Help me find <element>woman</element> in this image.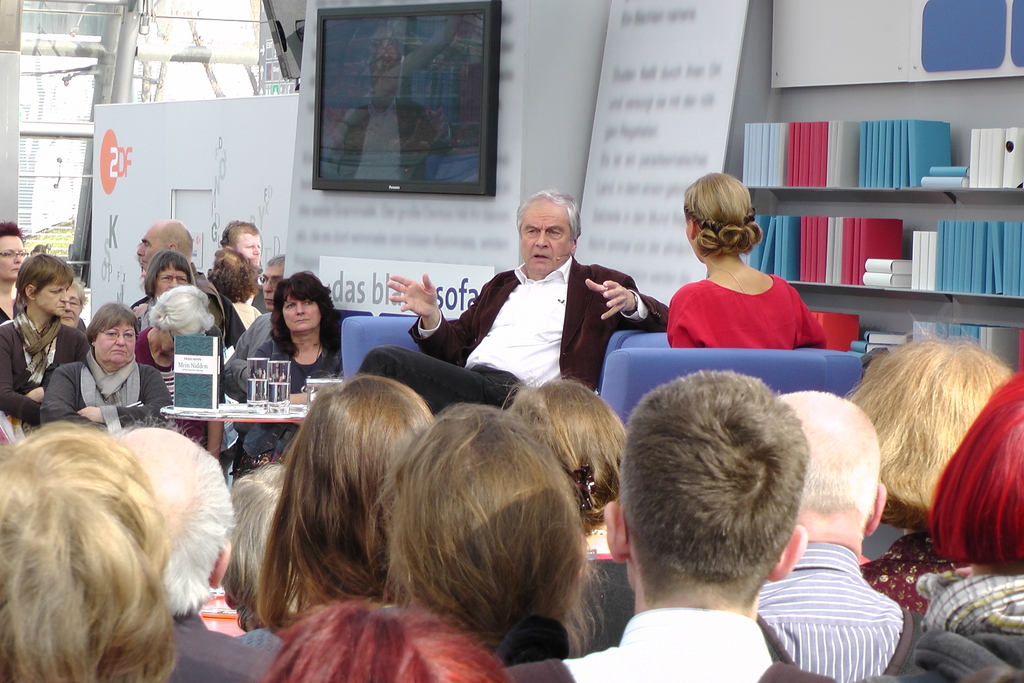
Found it: <bbox>506, 368, 648, 646</bbox>.
